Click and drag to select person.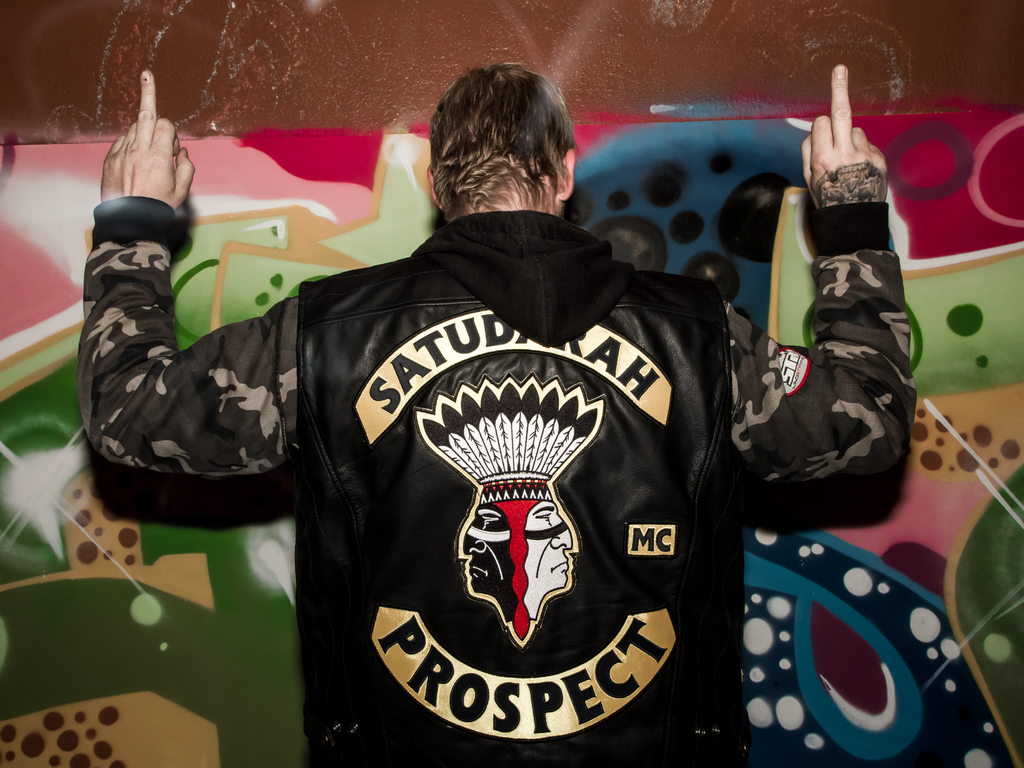
Selection: <box>77,72,915,767</box>.
